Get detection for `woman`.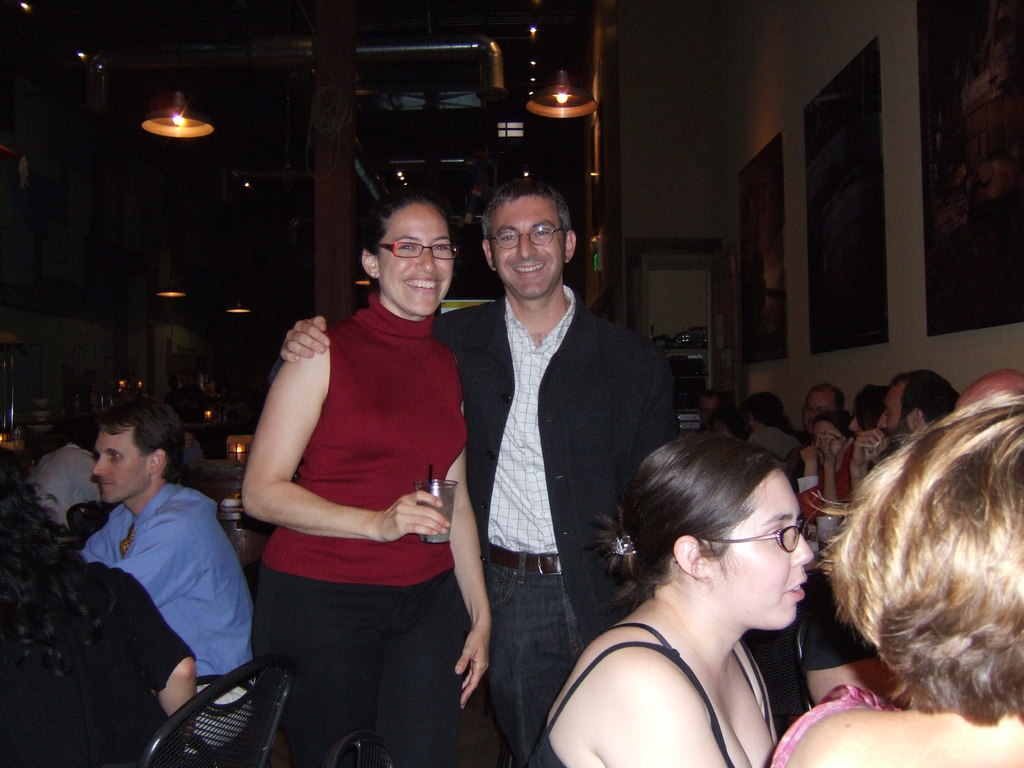
Detection: left=531, top=415, right=866, bottom=767.
